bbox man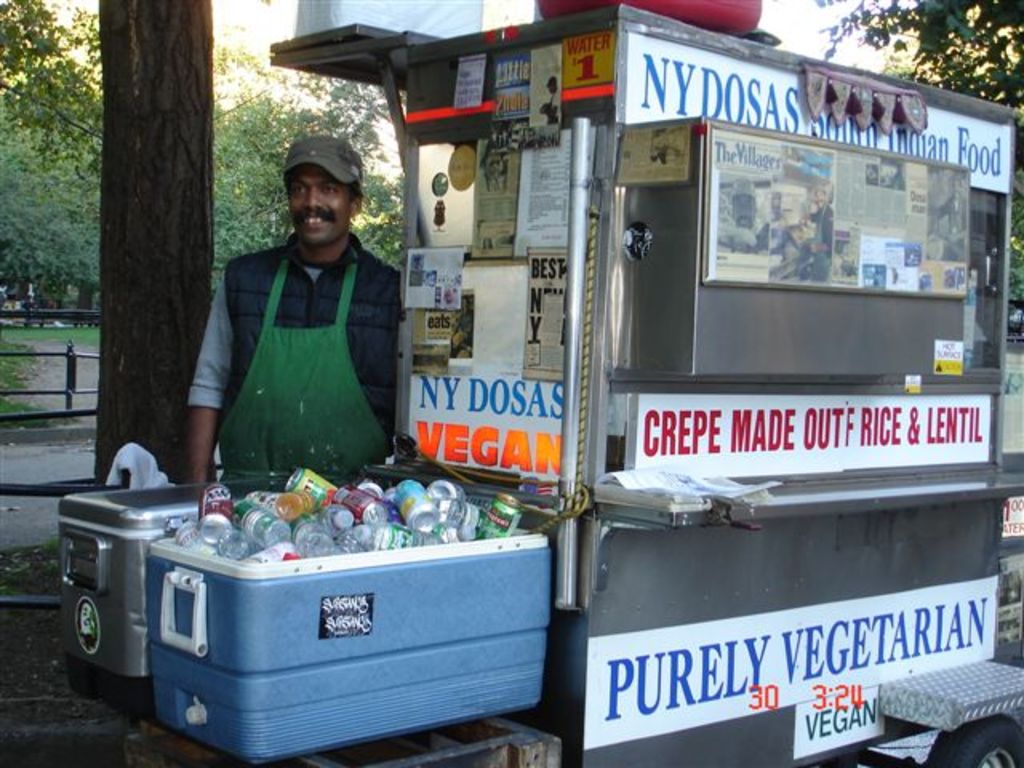
box(174, 144, 418, 512)
